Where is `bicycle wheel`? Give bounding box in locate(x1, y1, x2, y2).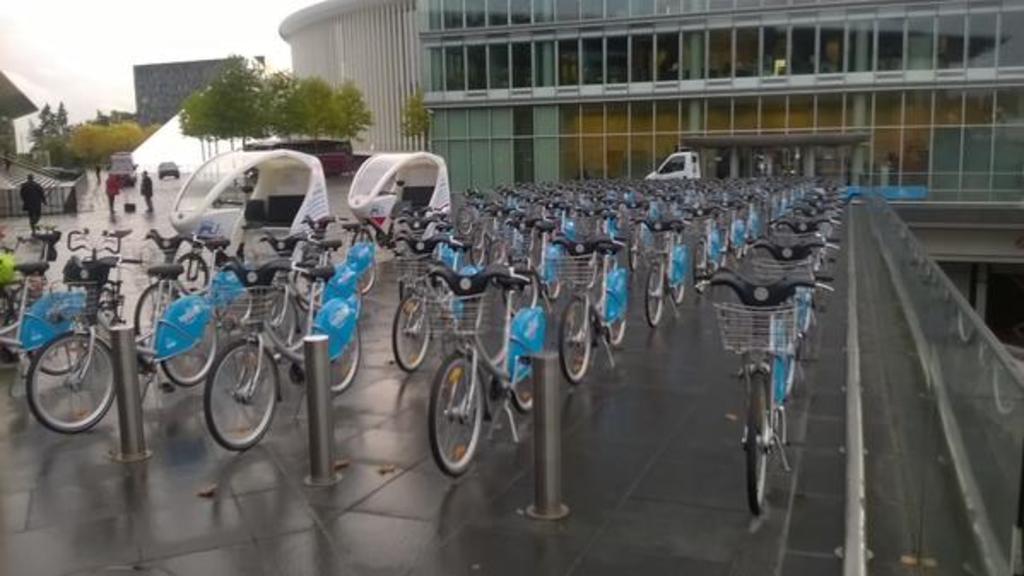
locate(210, 291, 260, 330).
